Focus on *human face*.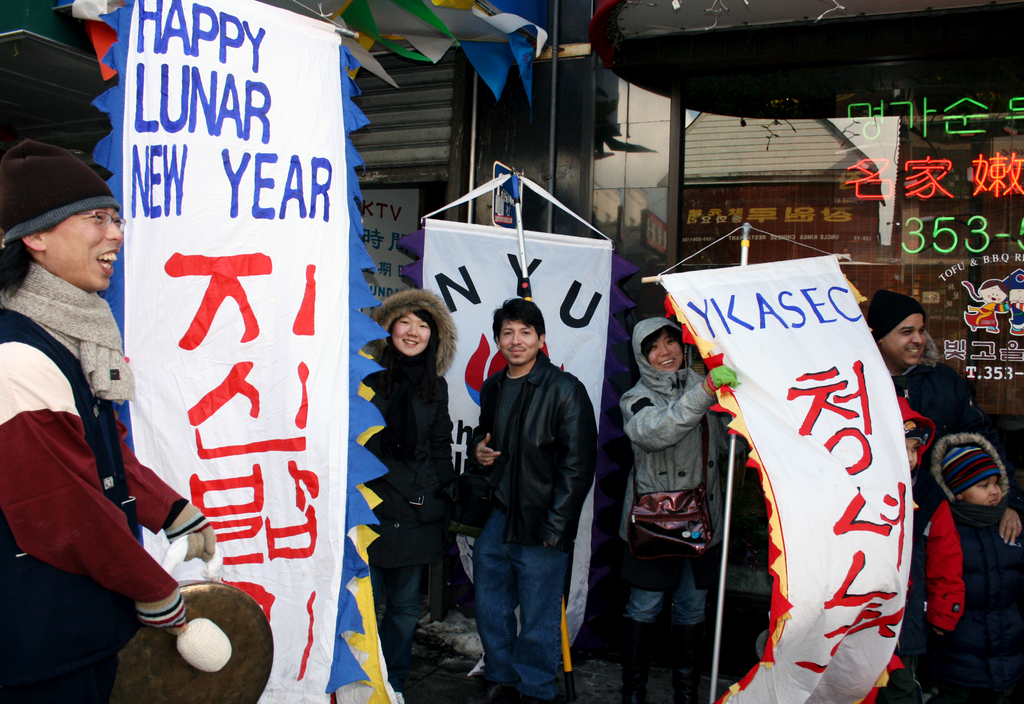
Focused at [963,477,1002,504].
